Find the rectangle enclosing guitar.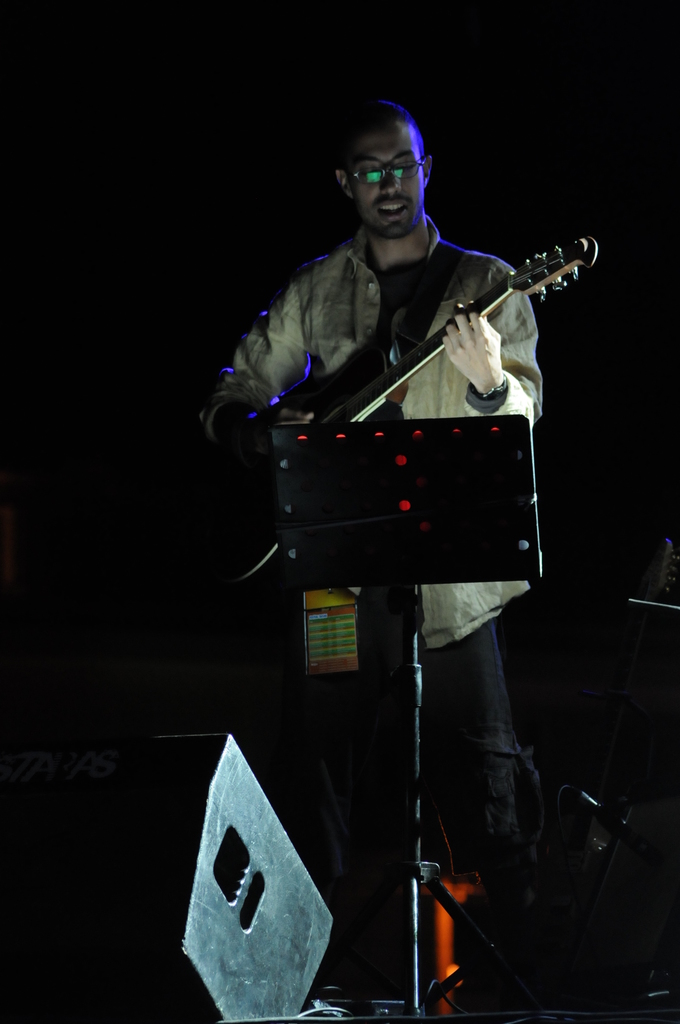
[x1=176, y1=234, x2=599, y2=584].
